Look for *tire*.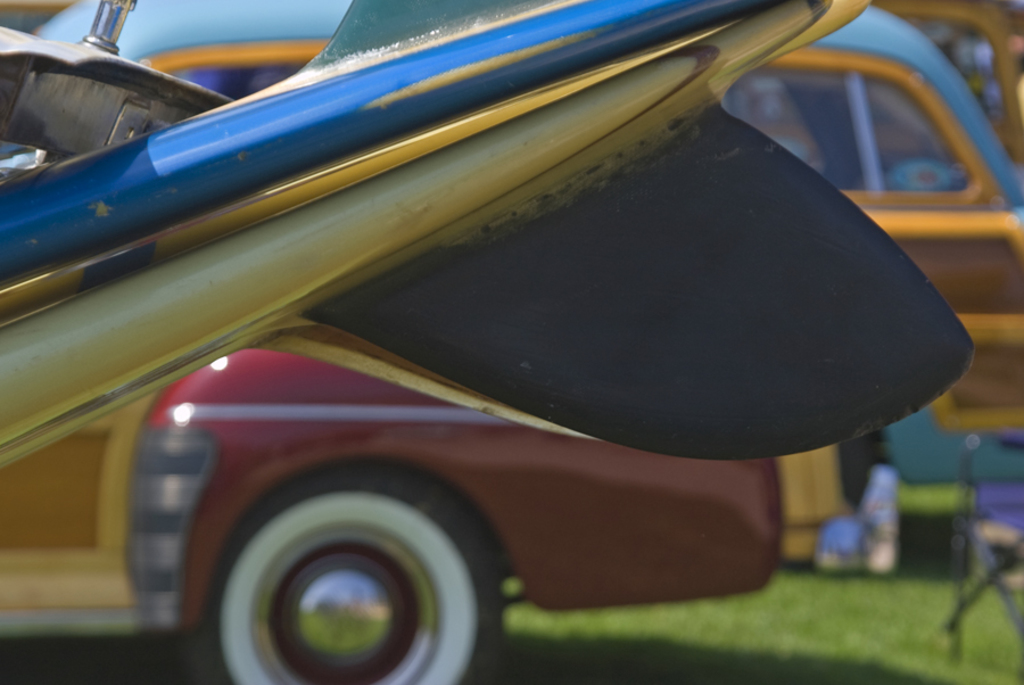
Found: l=220, t=468, r=497, b=684.
